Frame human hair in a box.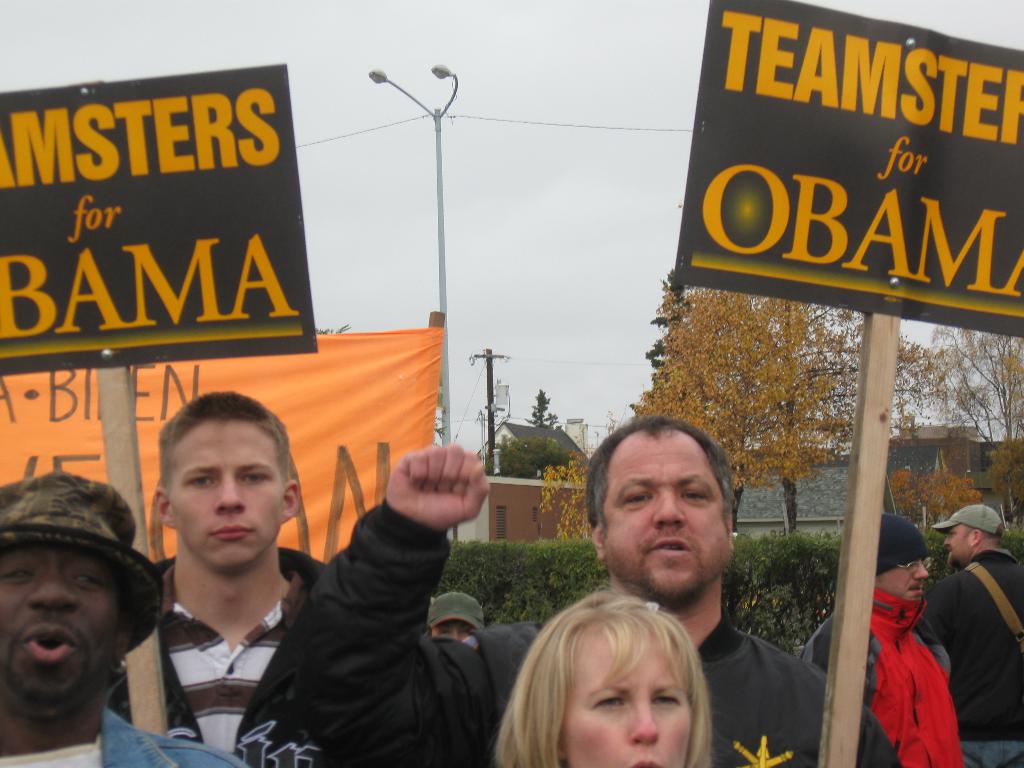
box=[966, 522, 1003, 548].
